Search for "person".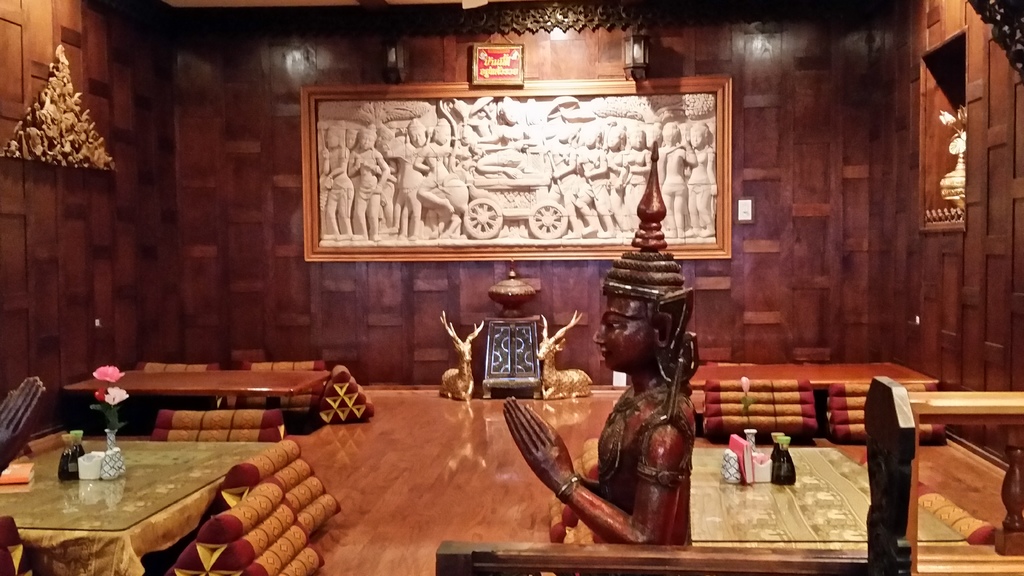
Found at left=346, top=125, right=390, bottom=238.
